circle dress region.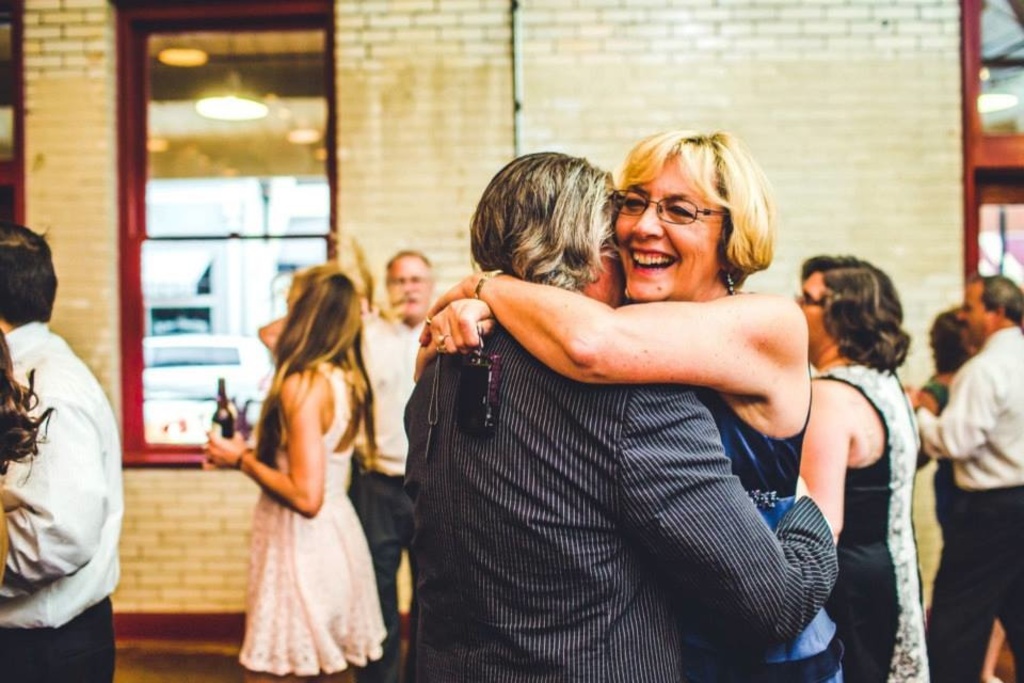
Region: 919 379 942 417.
